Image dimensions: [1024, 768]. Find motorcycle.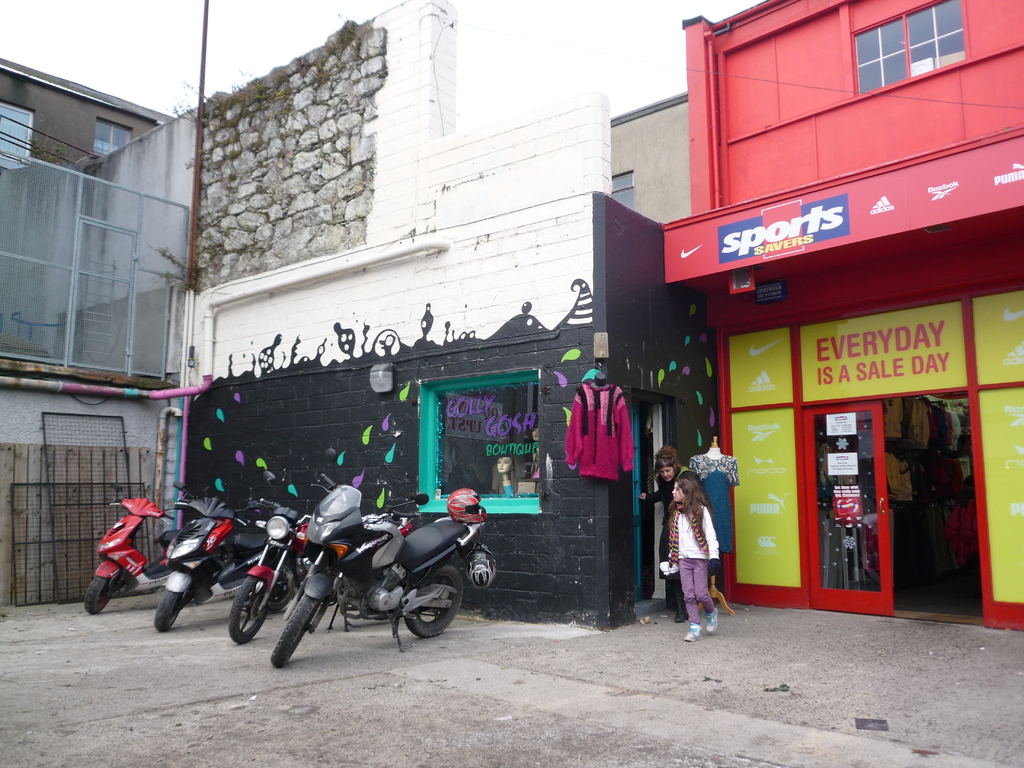
[left=271, top=474, right=488, bottom=670].
